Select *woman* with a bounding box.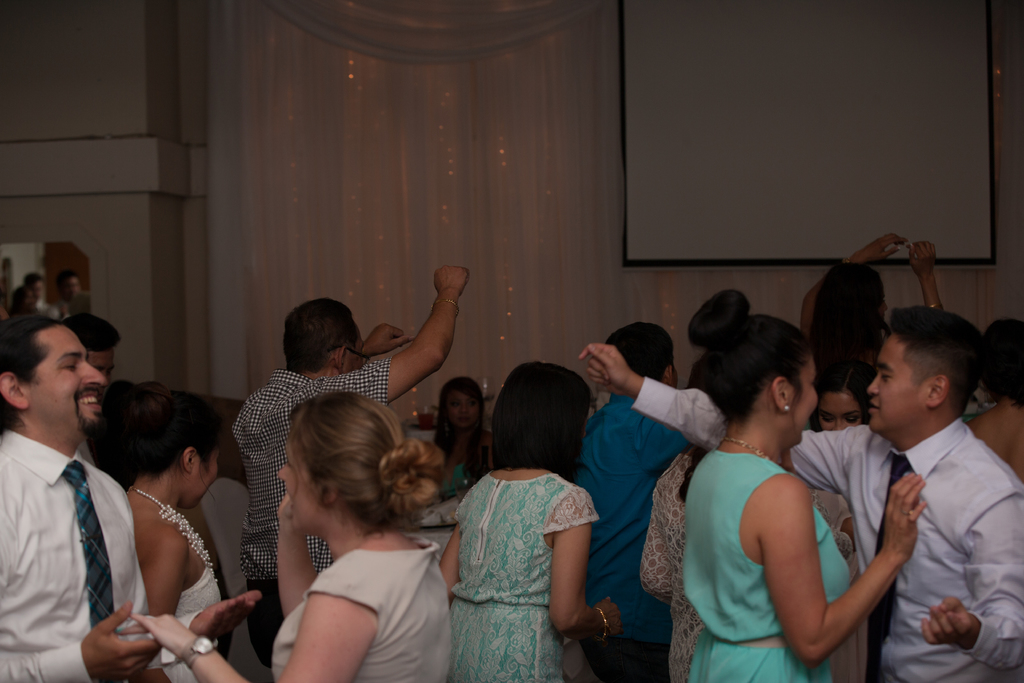
819 357 877 682.
